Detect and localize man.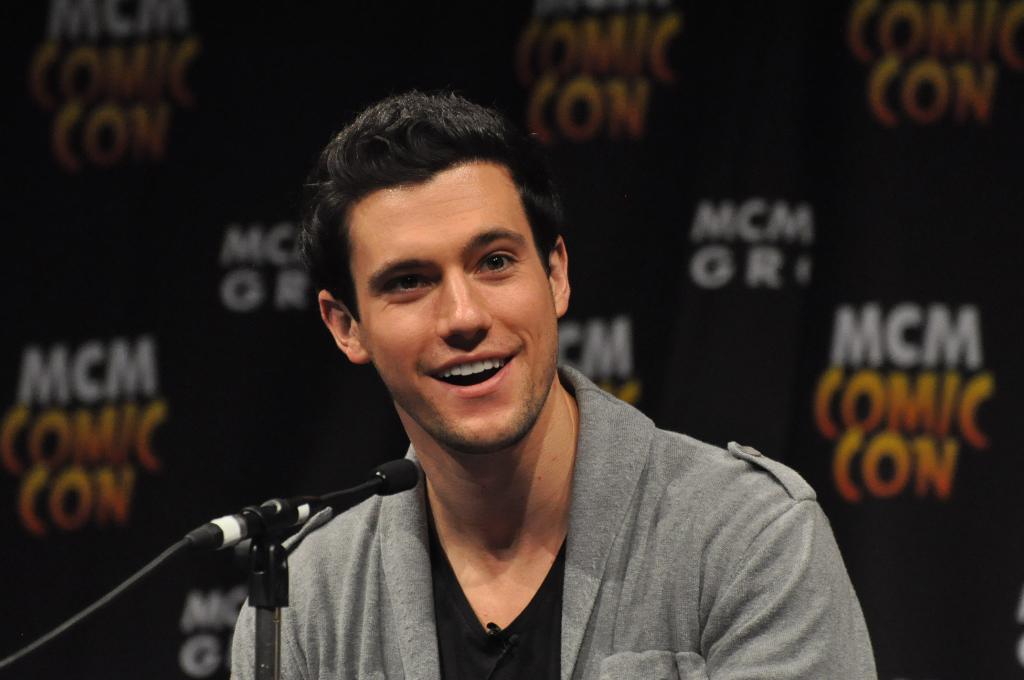
Localized at x1=234, y1=64, x2=889, y2=679.
